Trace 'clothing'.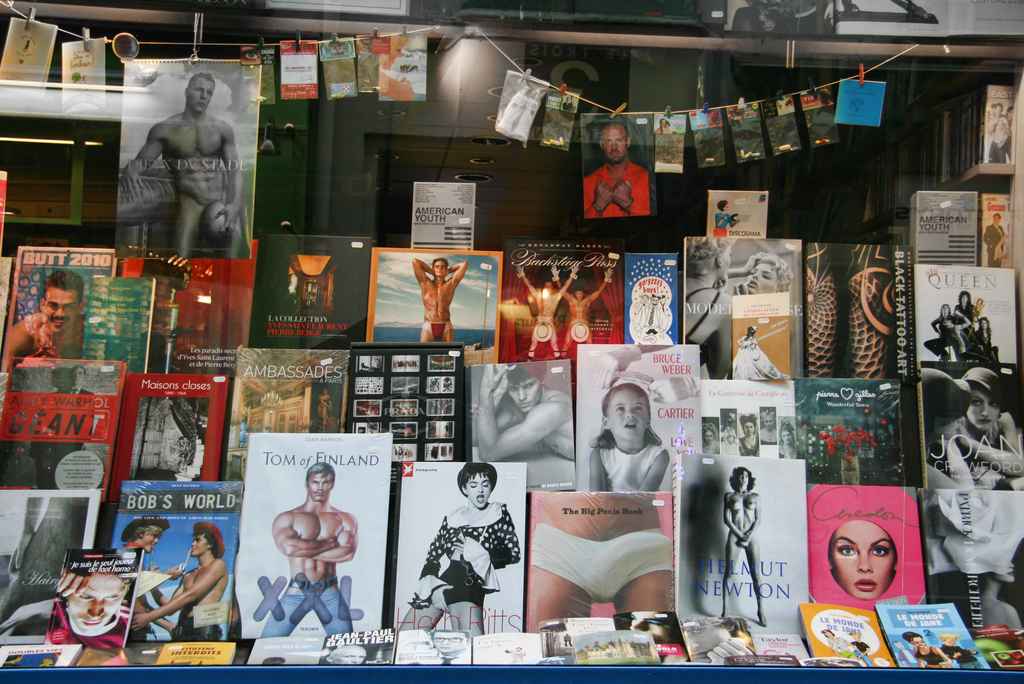
Traced to box=[984, 131, 1012, 162].
